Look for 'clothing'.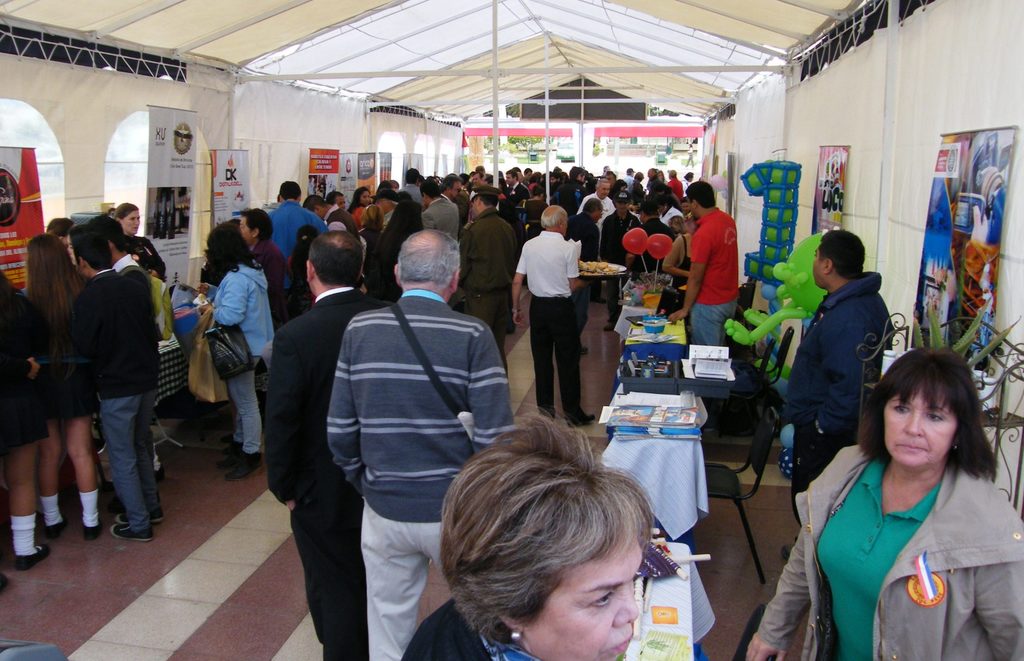
Found: bbox=(783, 263, 915, 508).
